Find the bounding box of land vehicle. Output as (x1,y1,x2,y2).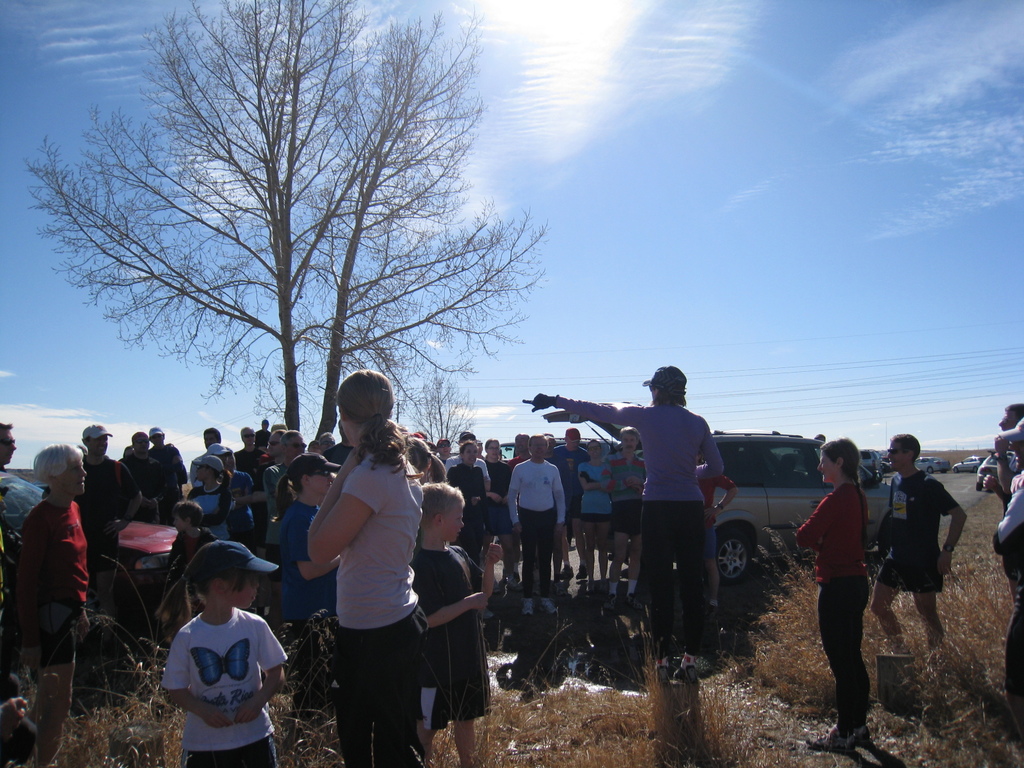
(0,471,182,658).
